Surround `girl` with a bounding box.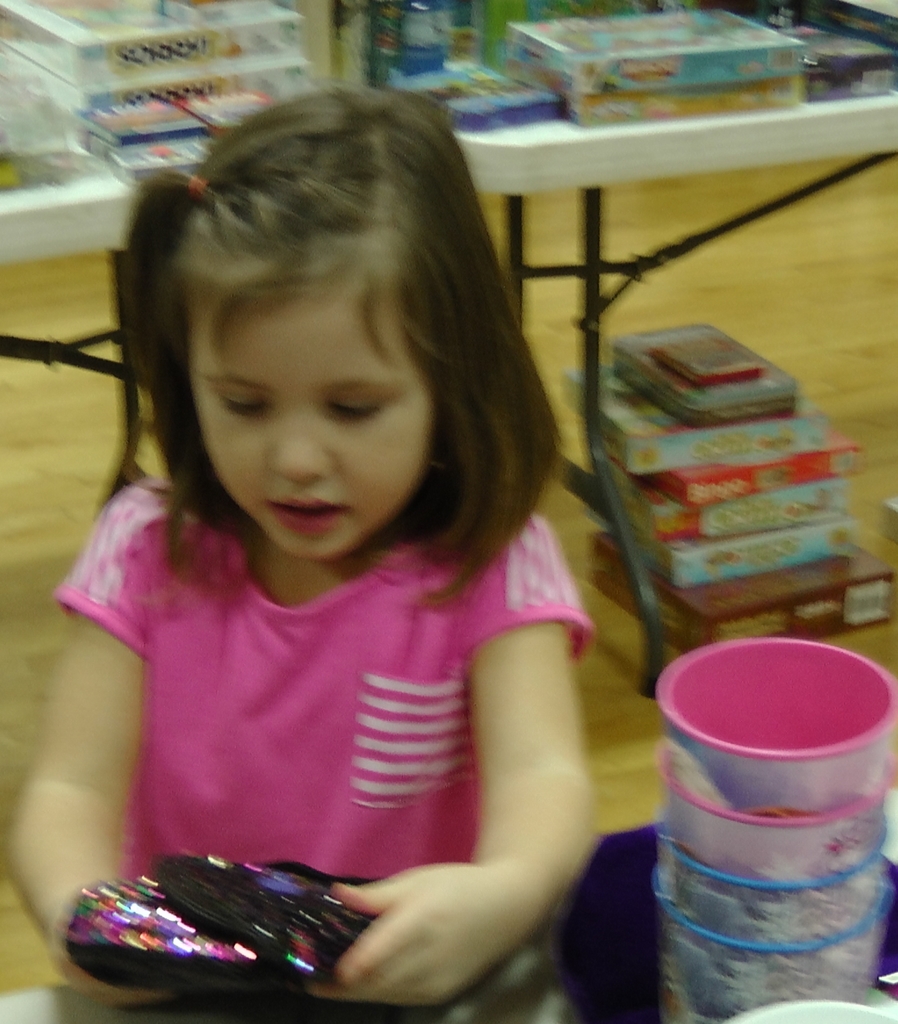
Rect(0, 87, 598, 1023).
